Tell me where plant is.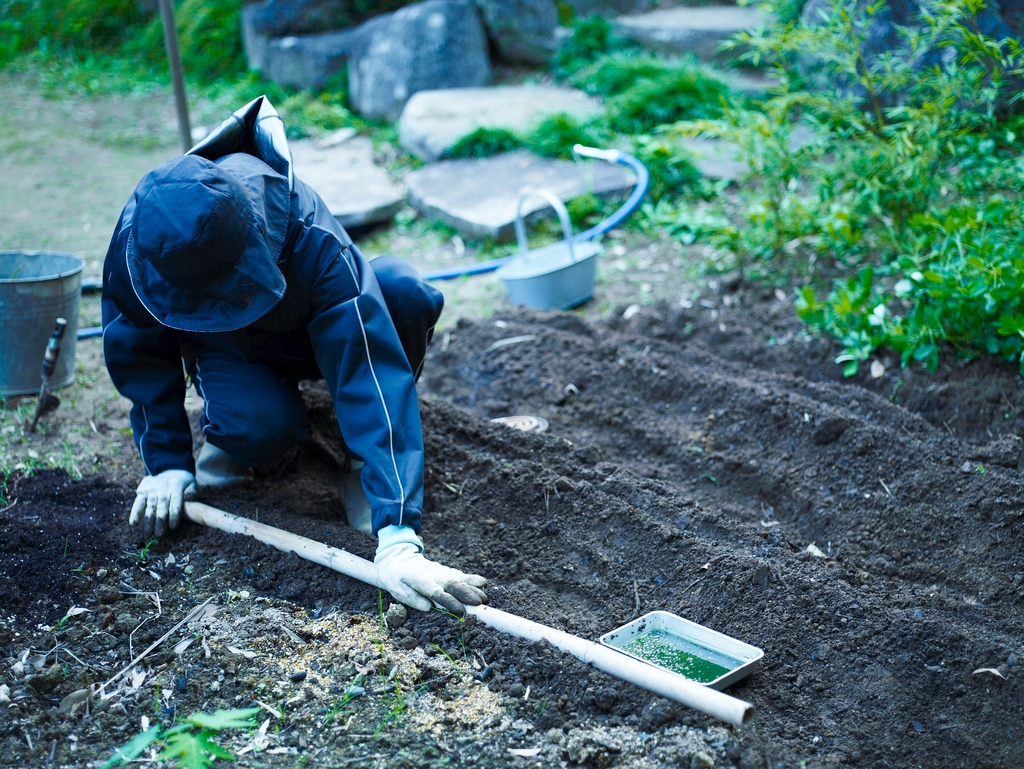
plant is at locate(658, 0, 1023, 385).
